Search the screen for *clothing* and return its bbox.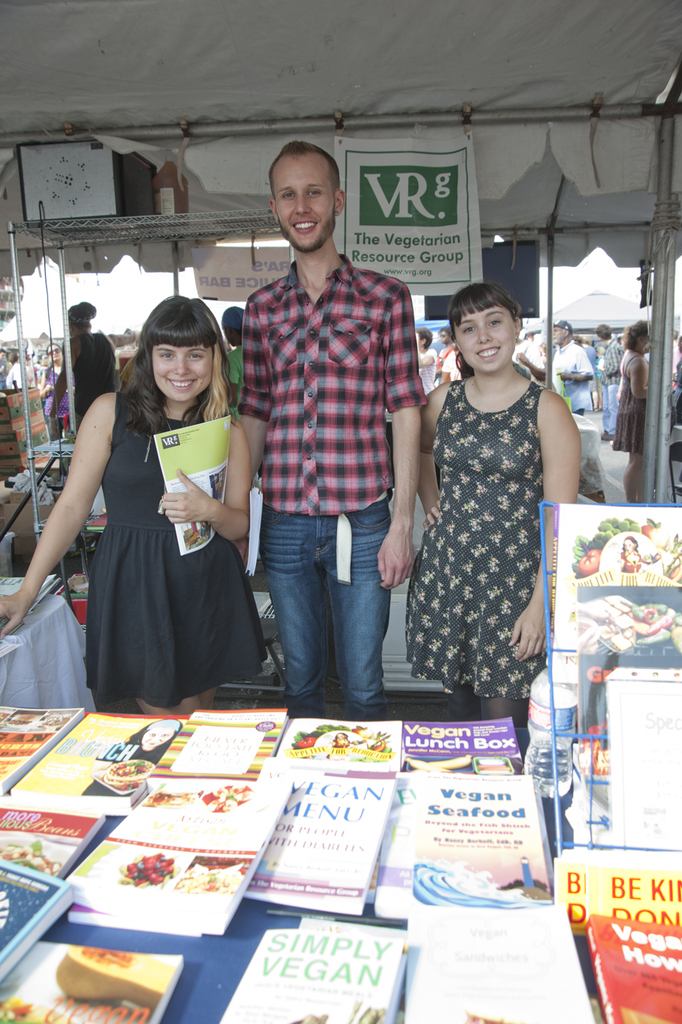
Found: (37,365,67,434).
